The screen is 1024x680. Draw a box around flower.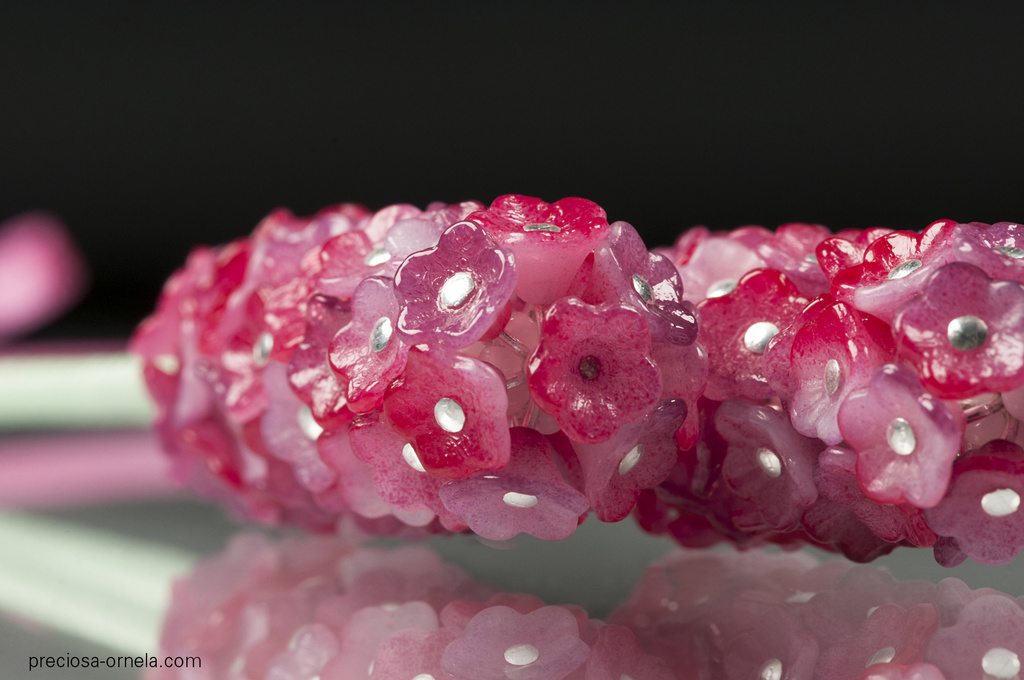
[x1=525, y1=296, x2=665, y2=447].
